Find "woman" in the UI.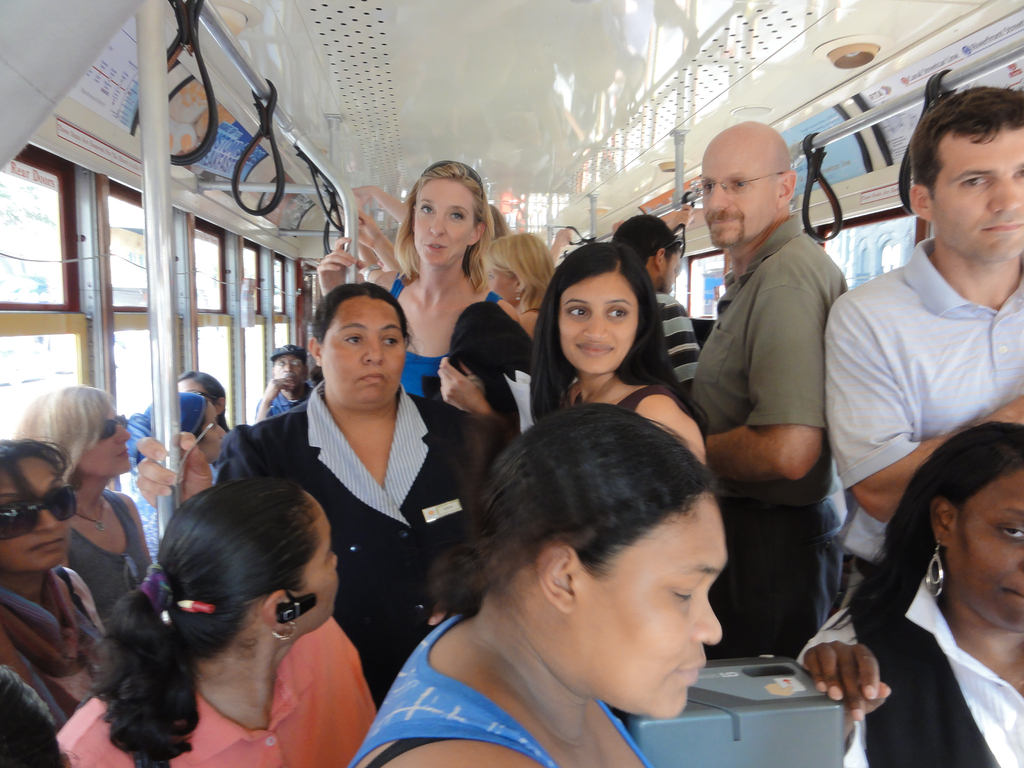
UI element at 526,241,712,475.
